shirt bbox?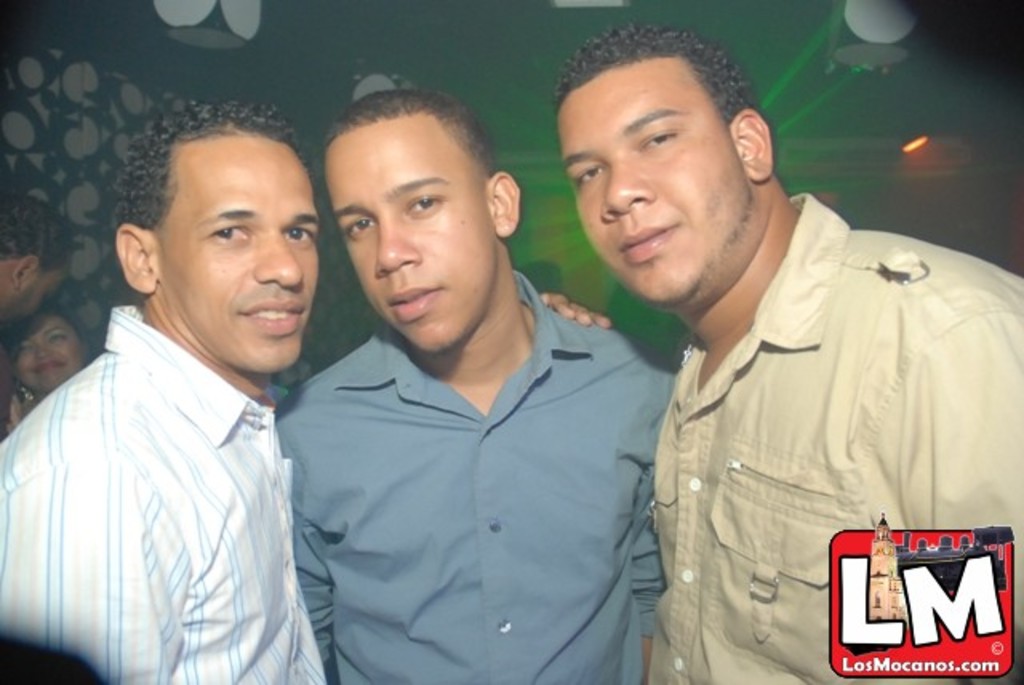
BBox(0, 302, 328, 683)
